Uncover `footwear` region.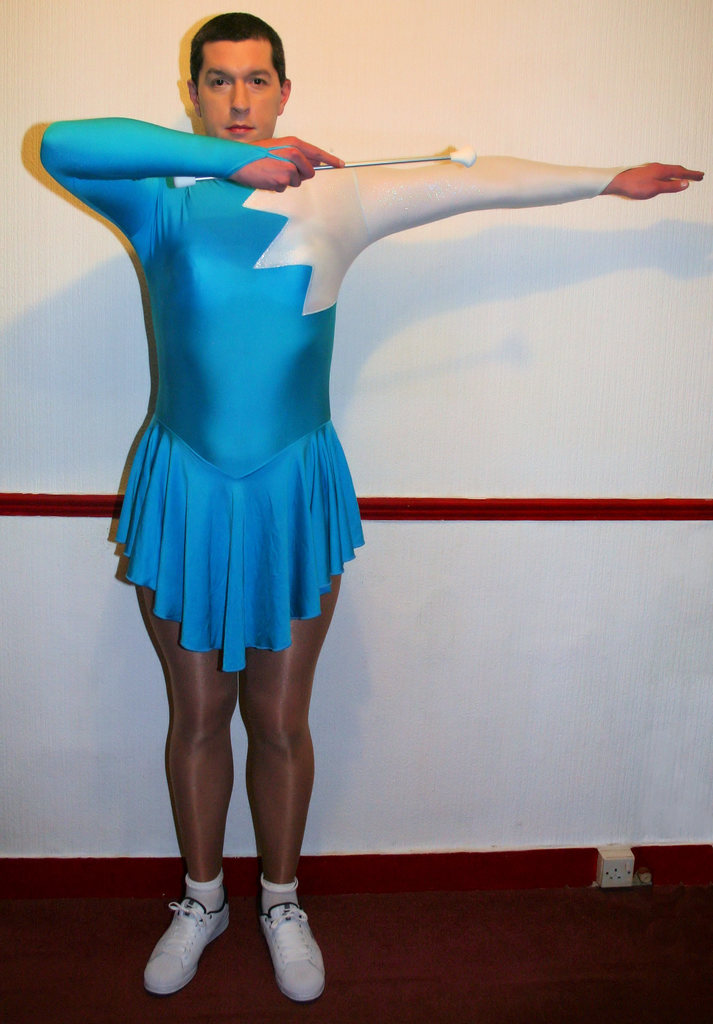
Uncovered: <box>257,904,325,1007</box>.
